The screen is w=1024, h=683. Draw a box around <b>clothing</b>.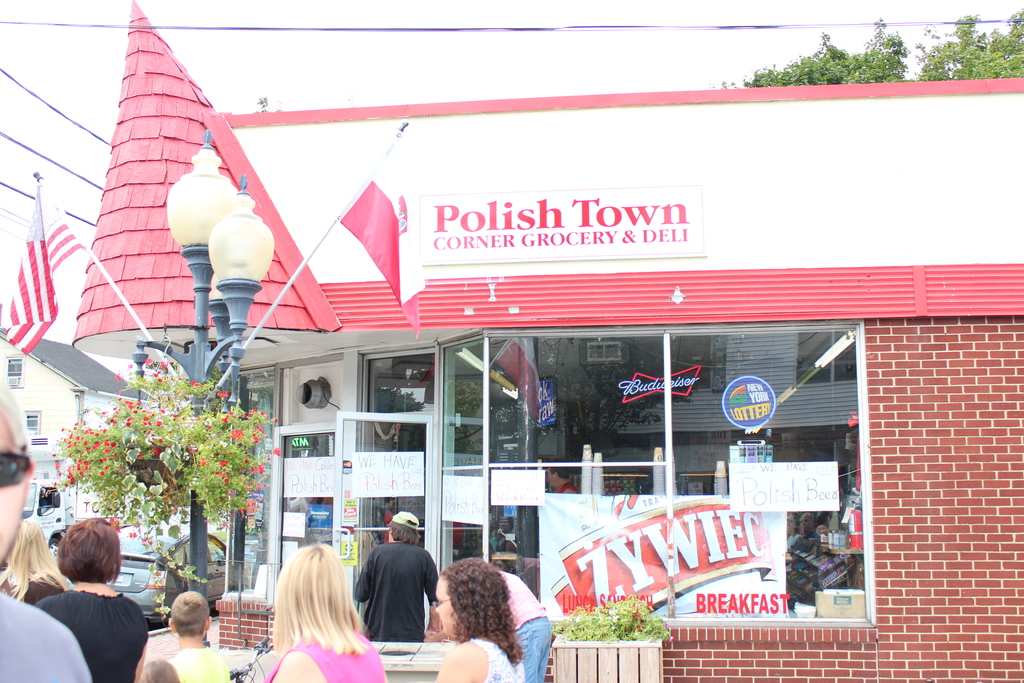
467:637:525:682.
